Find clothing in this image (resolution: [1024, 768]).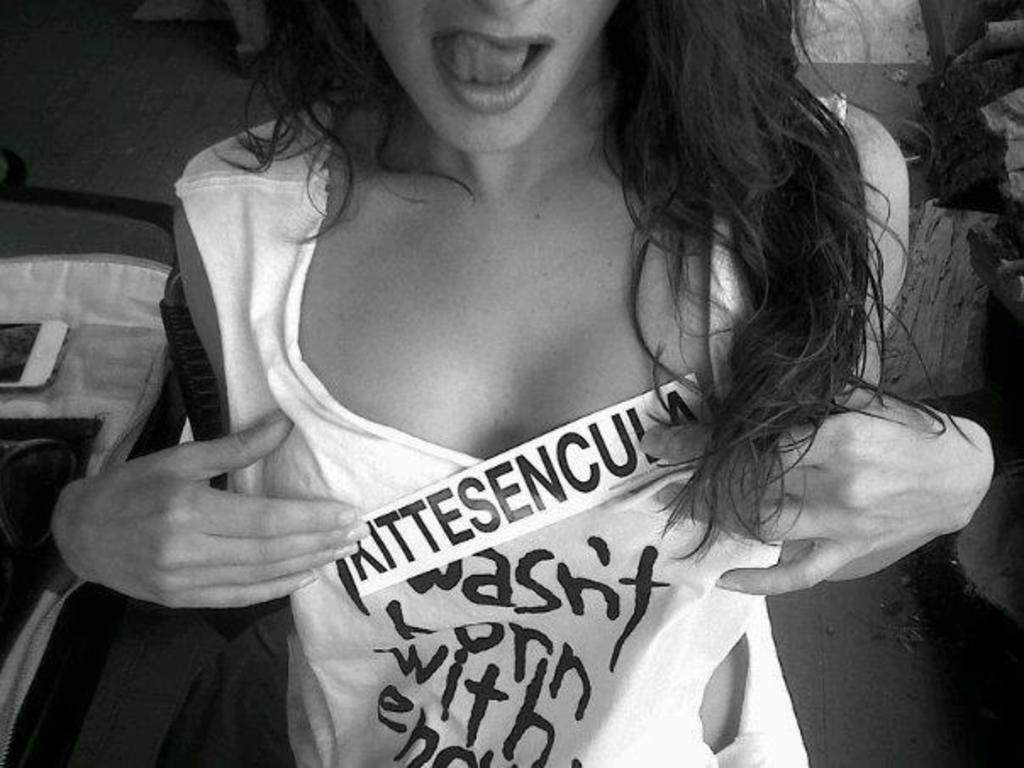
(173, 93, 849, 766).
